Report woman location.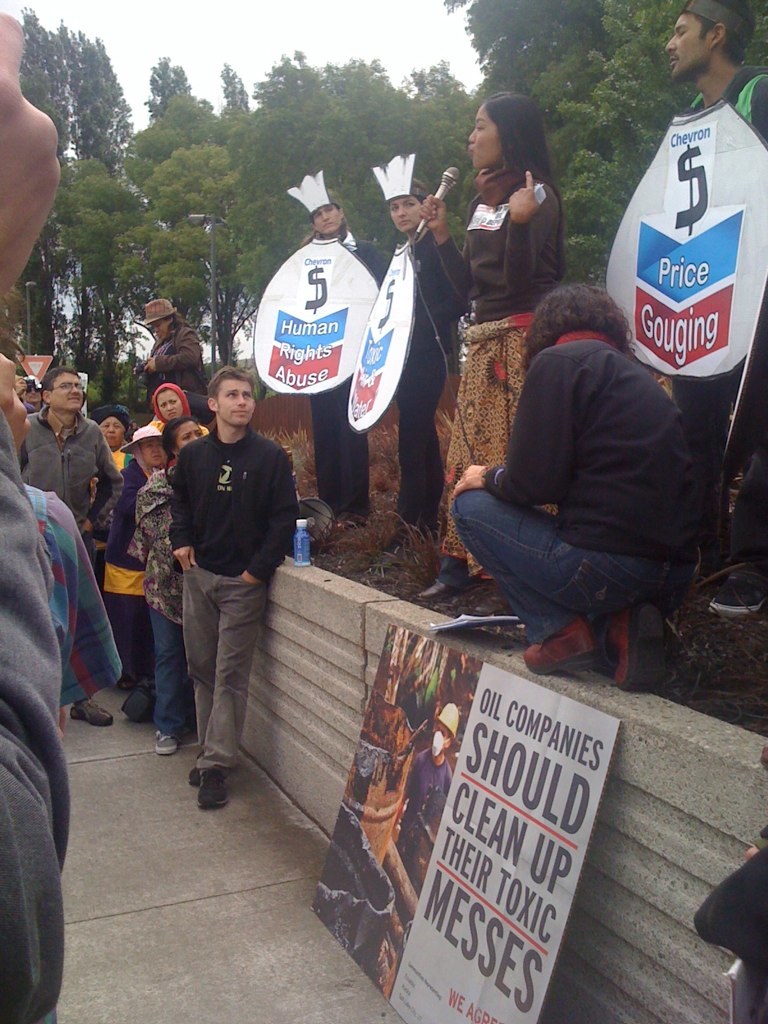
Report: locate(249, 169, 389, 530).
